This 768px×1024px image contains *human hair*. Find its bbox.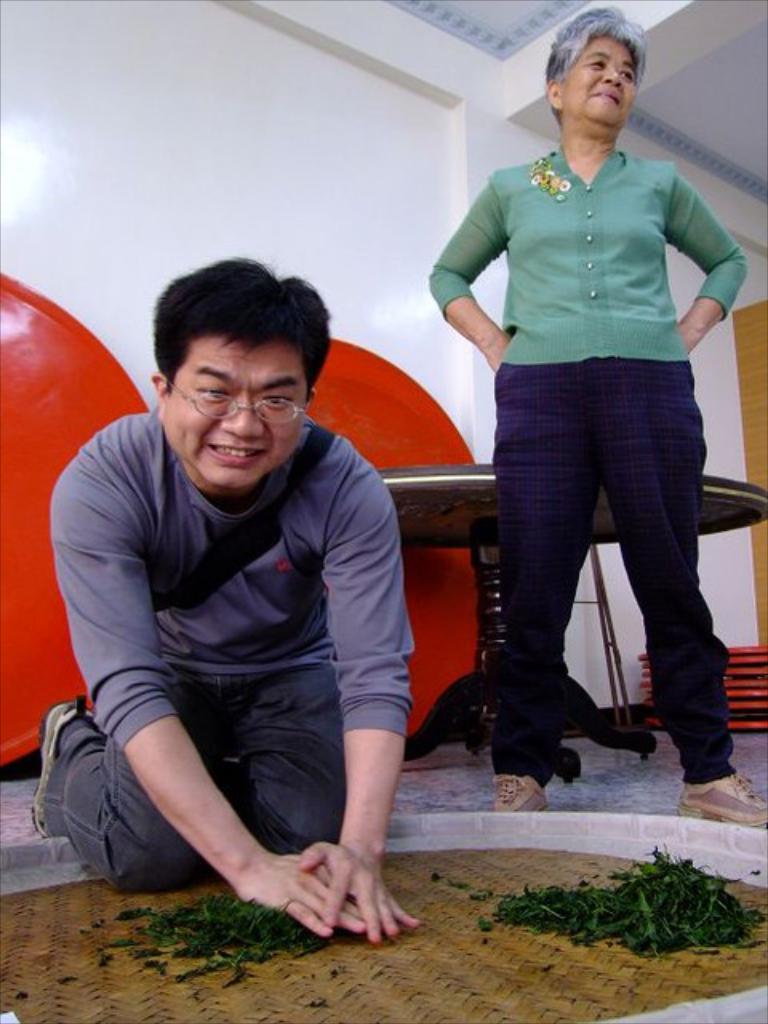
select_region(542, 8, 651, 126).
